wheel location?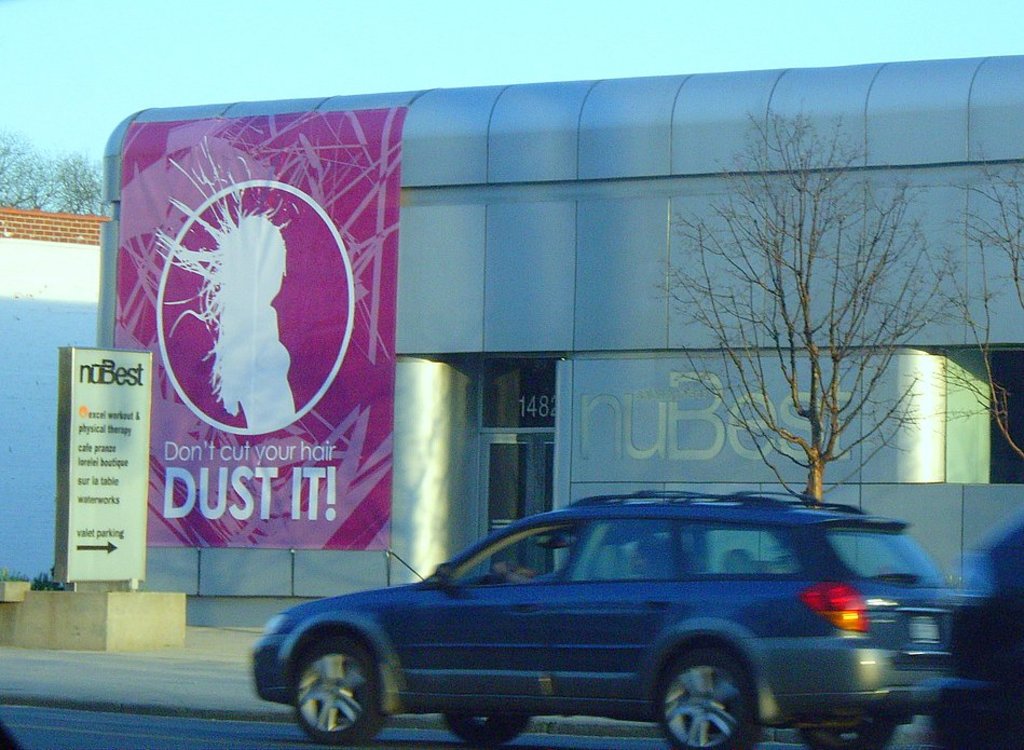
region(792, 725, 893, 749)
